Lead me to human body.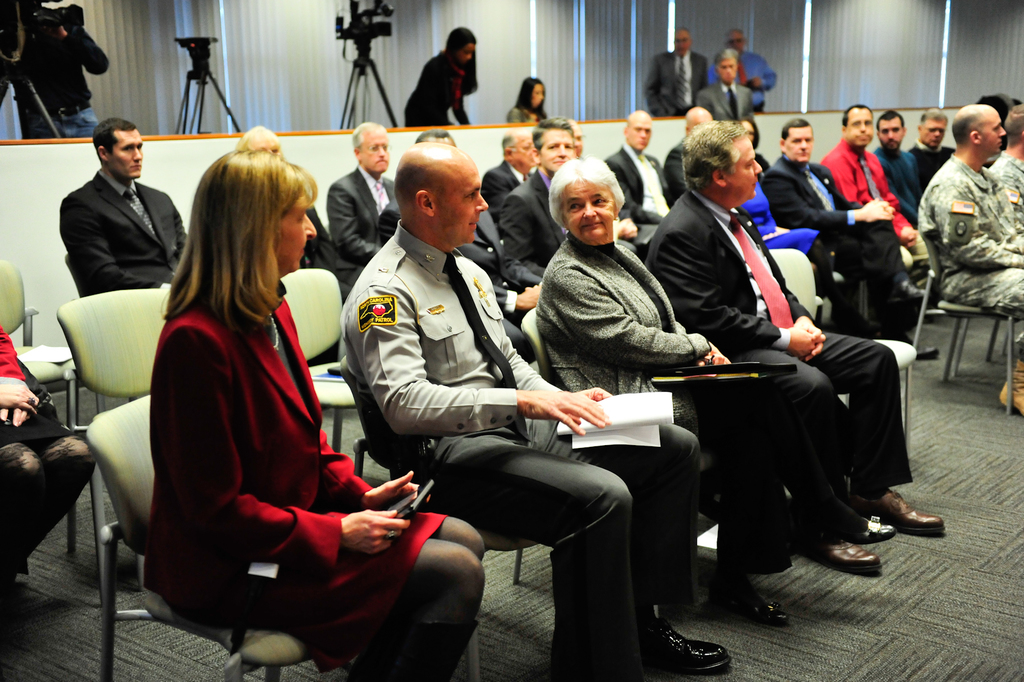
Lead to (x1=55, y1=163, x2=194, y2=301).
